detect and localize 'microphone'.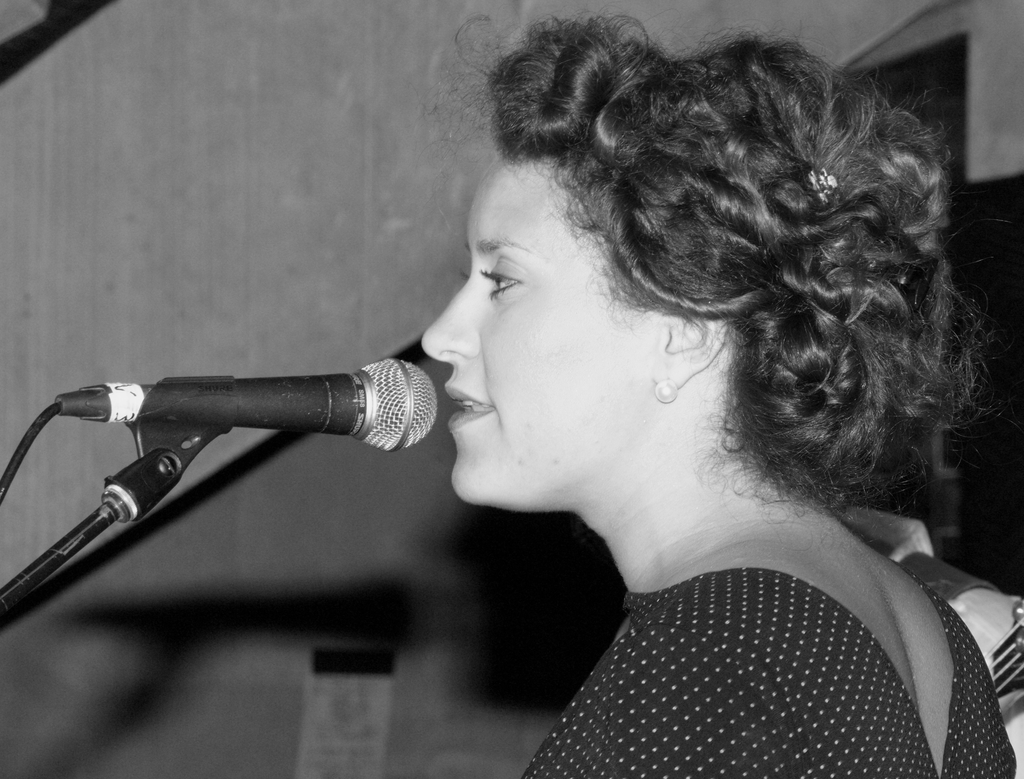
Localized at locate(27, 334, 466, 593).
